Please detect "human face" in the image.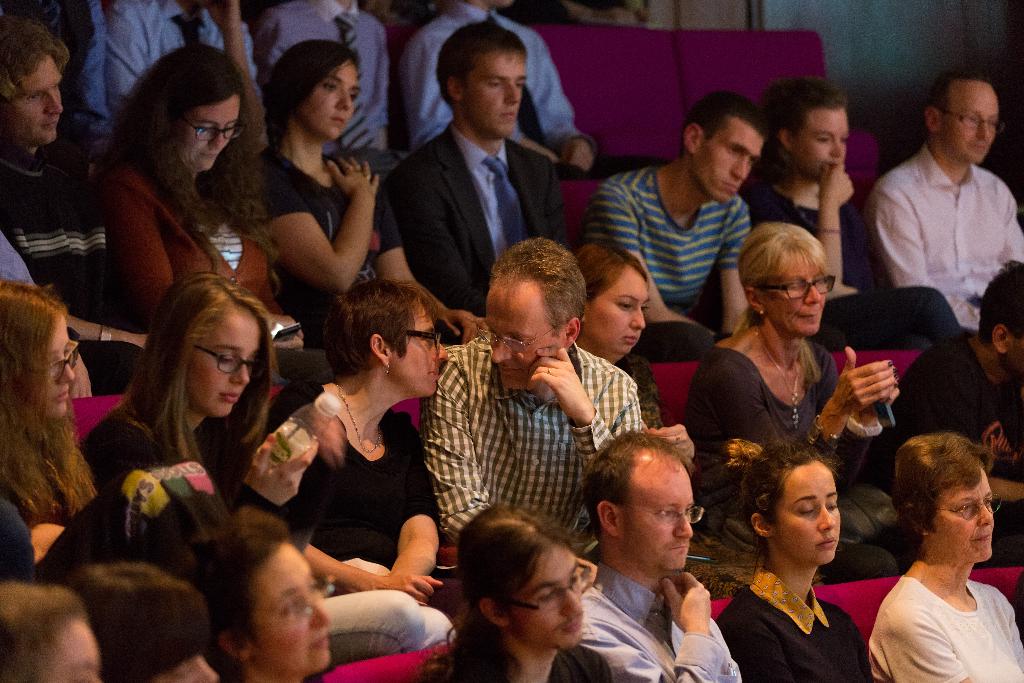
<bbox>936, 472, 998, 573</bbox>.
